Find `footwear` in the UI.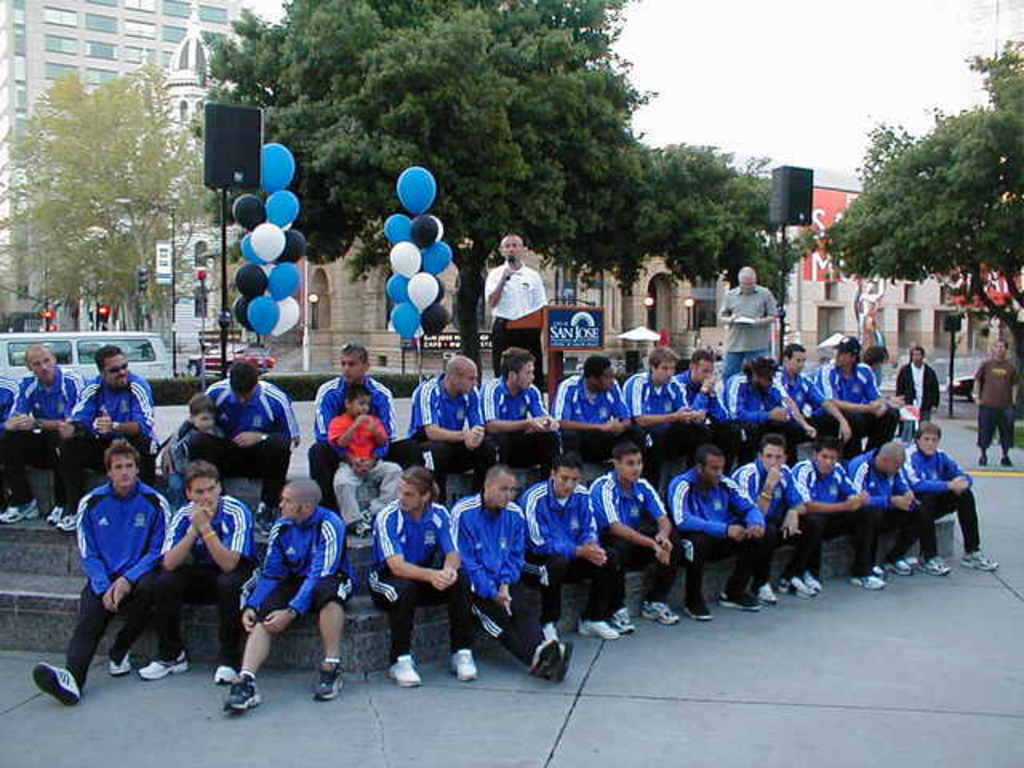
UI element at Rect(850, 573, 886, 589).
